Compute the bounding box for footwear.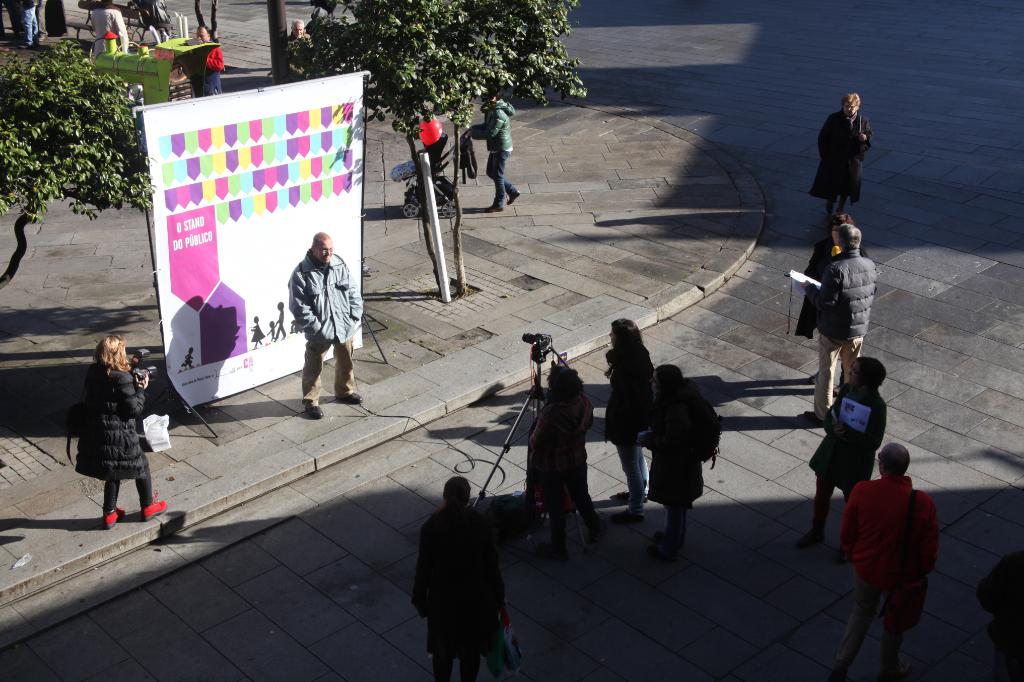
[301, 405, 324, 419].
